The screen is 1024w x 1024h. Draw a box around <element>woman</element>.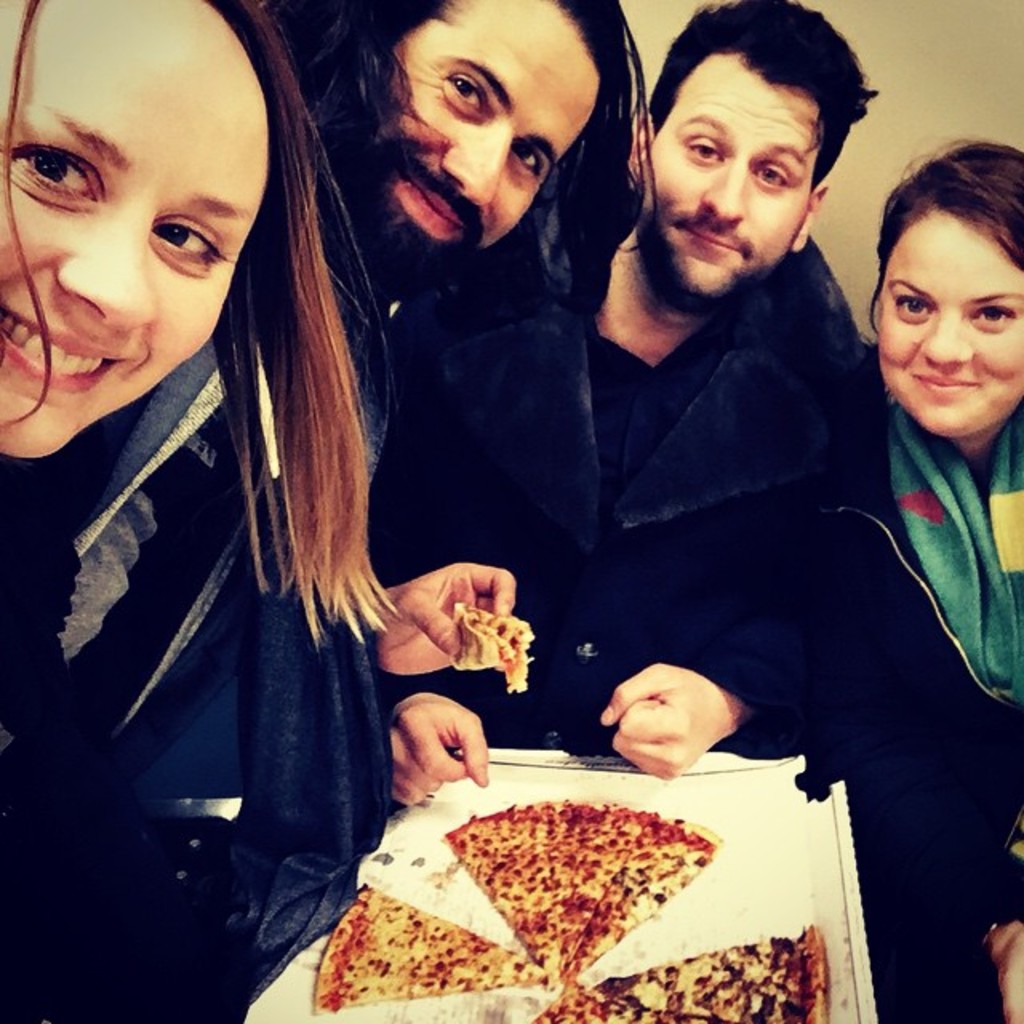
bbox=(0, 0, 397, 944).
